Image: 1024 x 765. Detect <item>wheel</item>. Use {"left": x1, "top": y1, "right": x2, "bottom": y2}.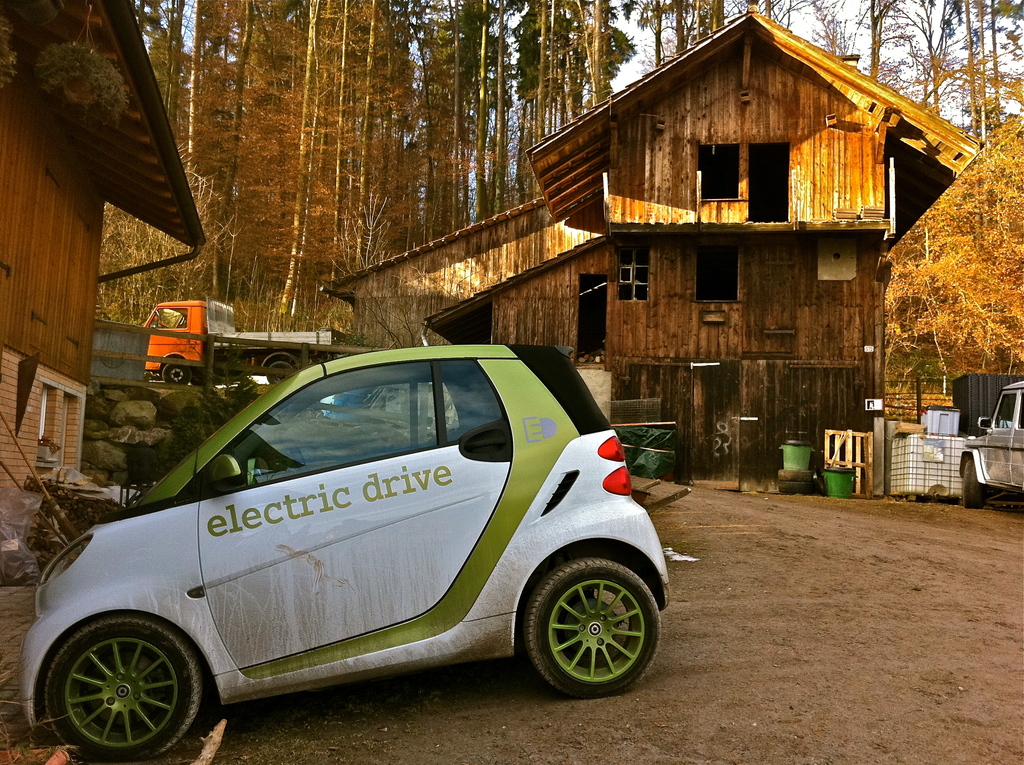
{"left": 962, "top": 459, "right": 988, "bottom": 509}.
